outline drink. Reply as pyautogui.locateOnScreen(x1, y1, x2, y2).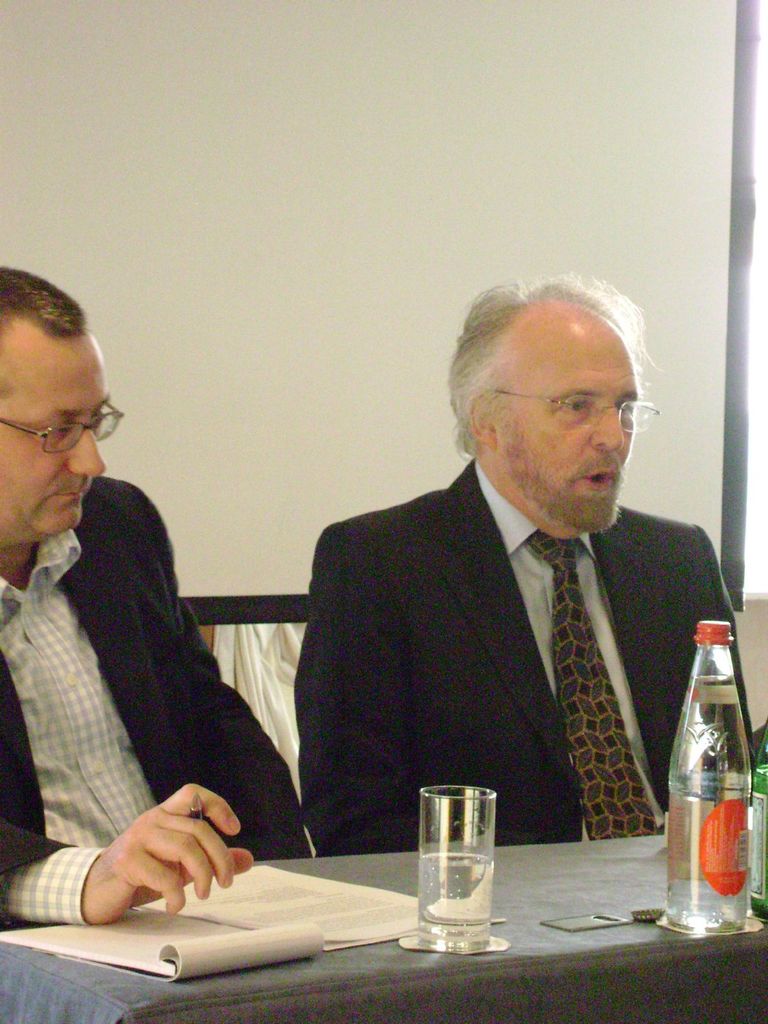
pyautogui.locateOnScreen(416, 855, 499, 953).
